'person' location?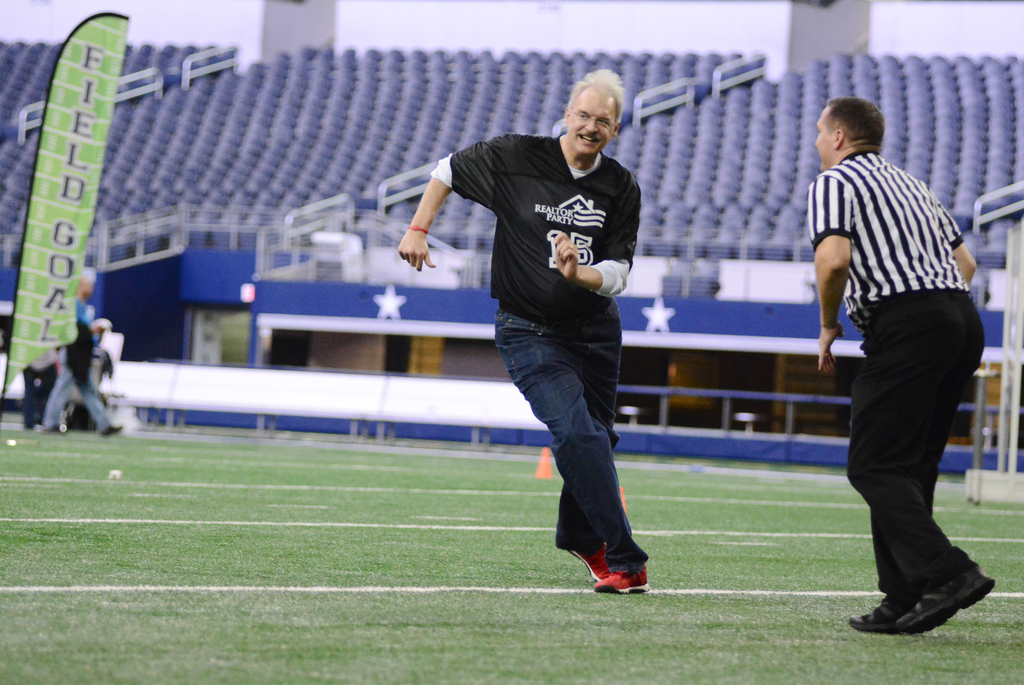
l=40, t=274, r=120, b=442
